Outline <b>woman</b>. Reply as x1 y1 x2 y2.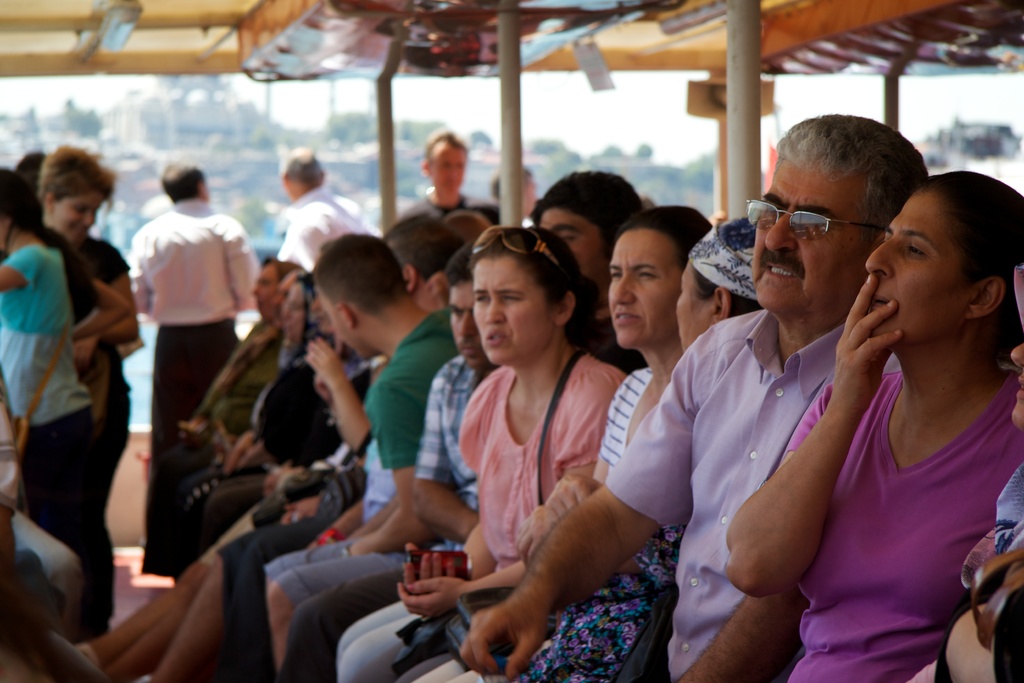
387 204 715 682.
